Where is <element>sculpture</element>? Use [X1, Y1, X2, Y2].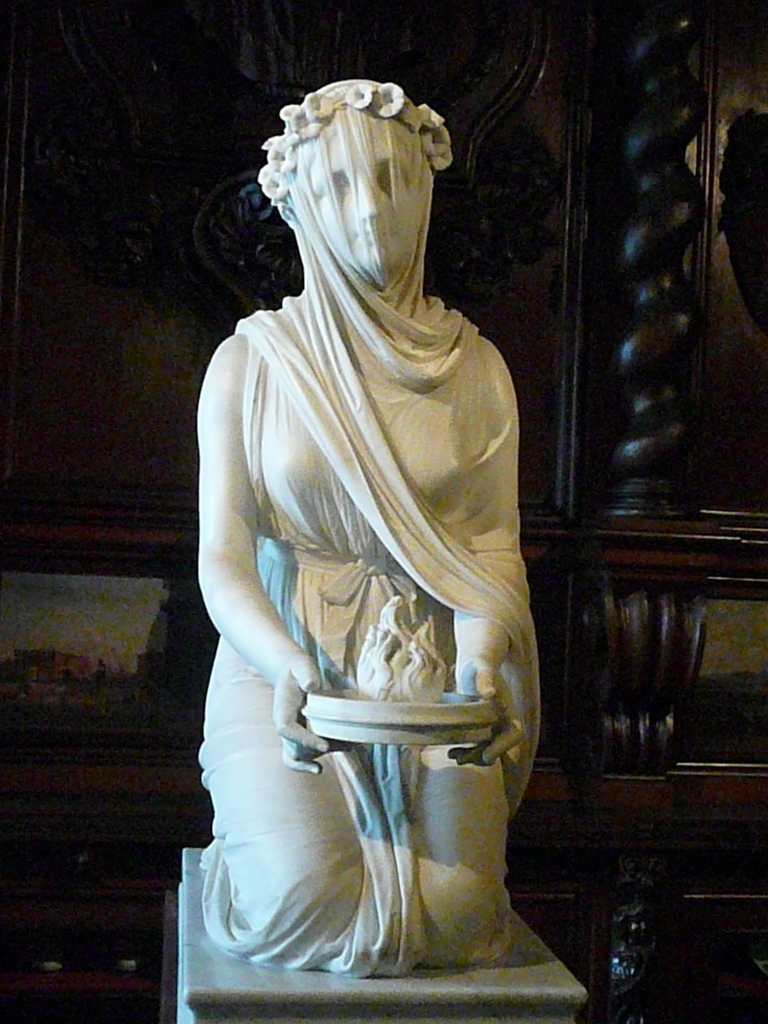
[175, 35, 570, 1007].
